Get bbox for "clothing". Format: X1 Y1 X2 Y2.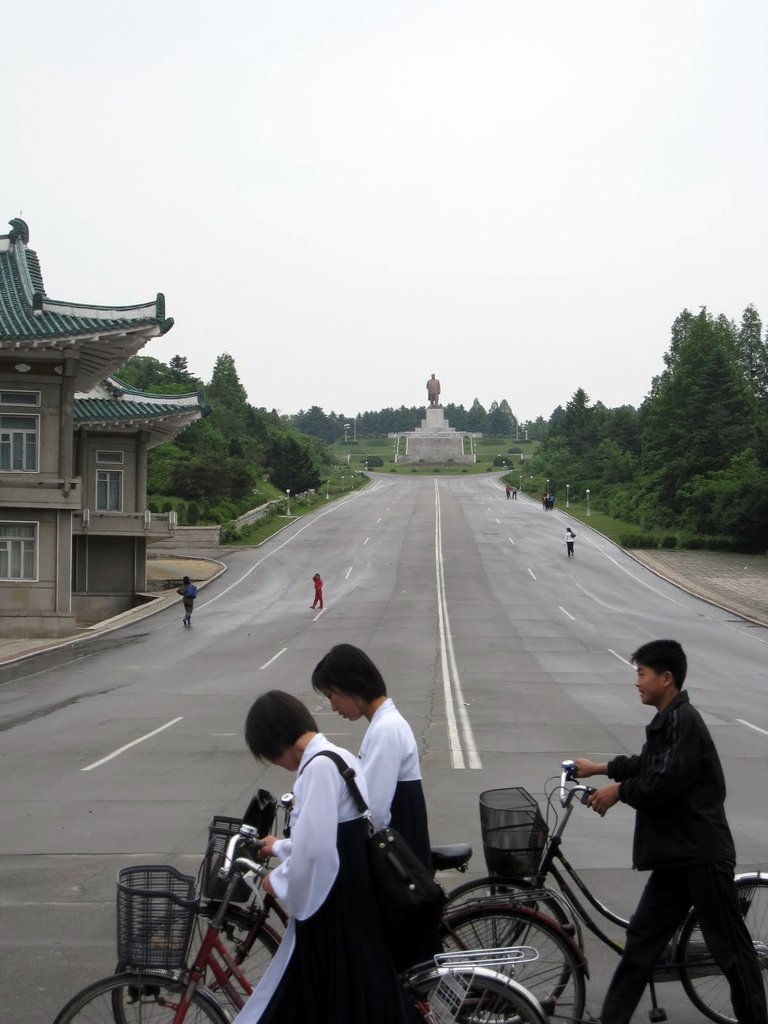
351 696 437 1023.
